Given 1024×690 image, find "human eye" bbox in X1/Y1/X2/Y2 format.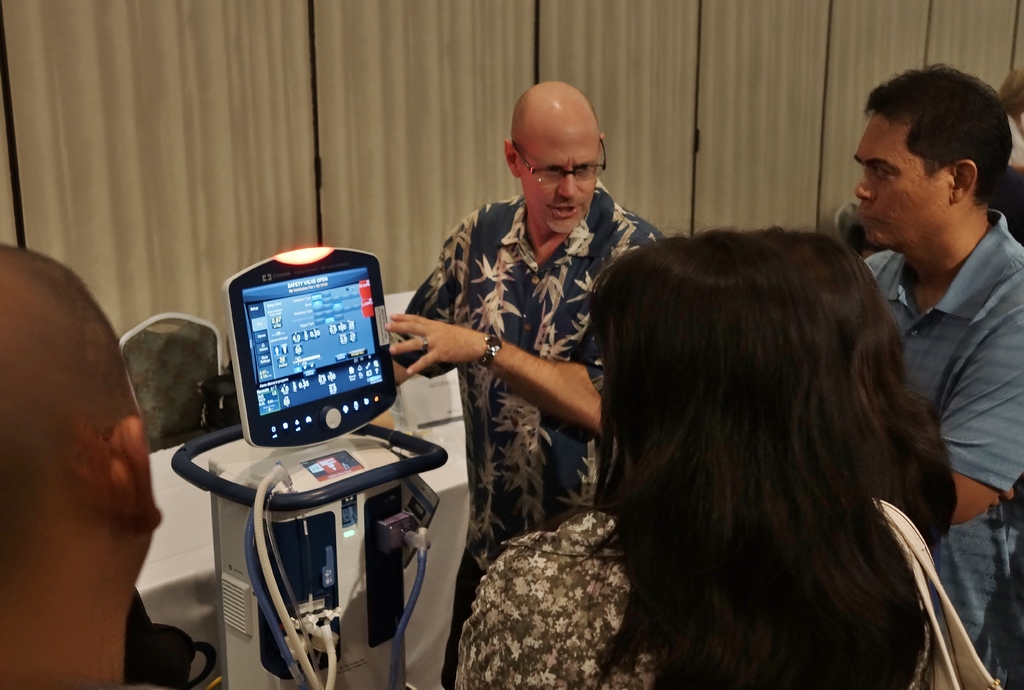
576/164/593/174.
